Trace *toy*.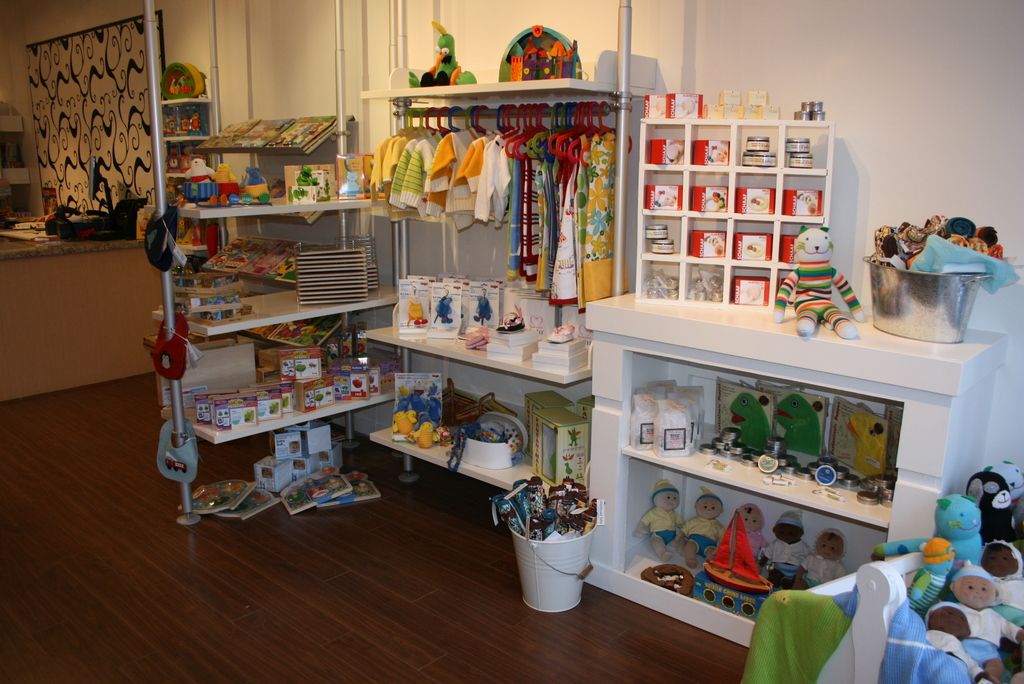
Traced to <region>723, 395, 774, 450</region>.
